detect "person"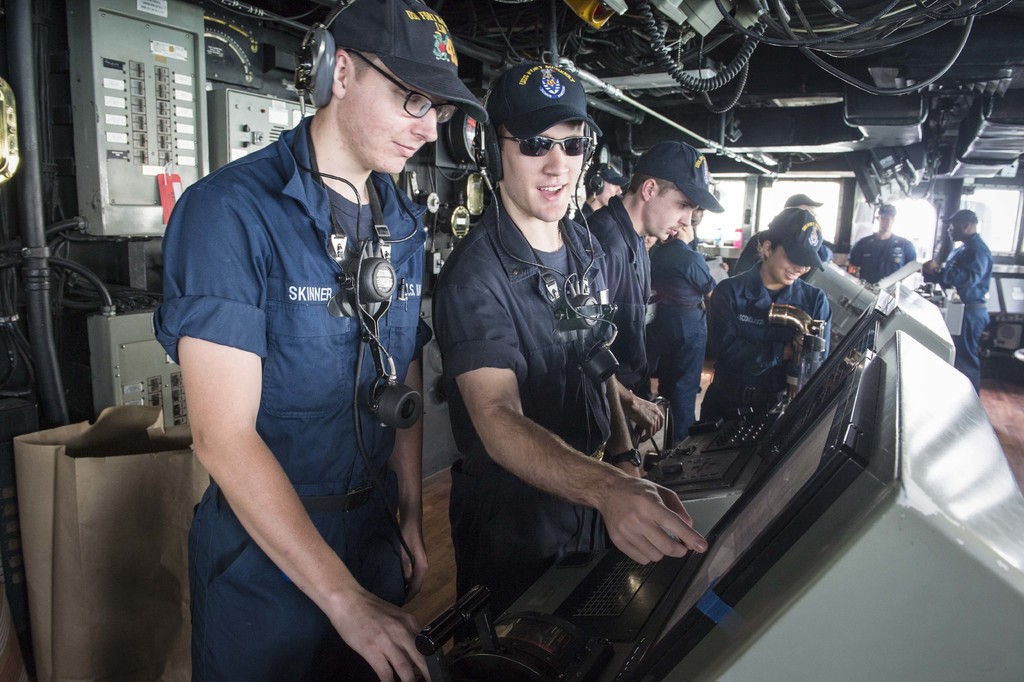
bbox=(154, 0, 496, 681)
